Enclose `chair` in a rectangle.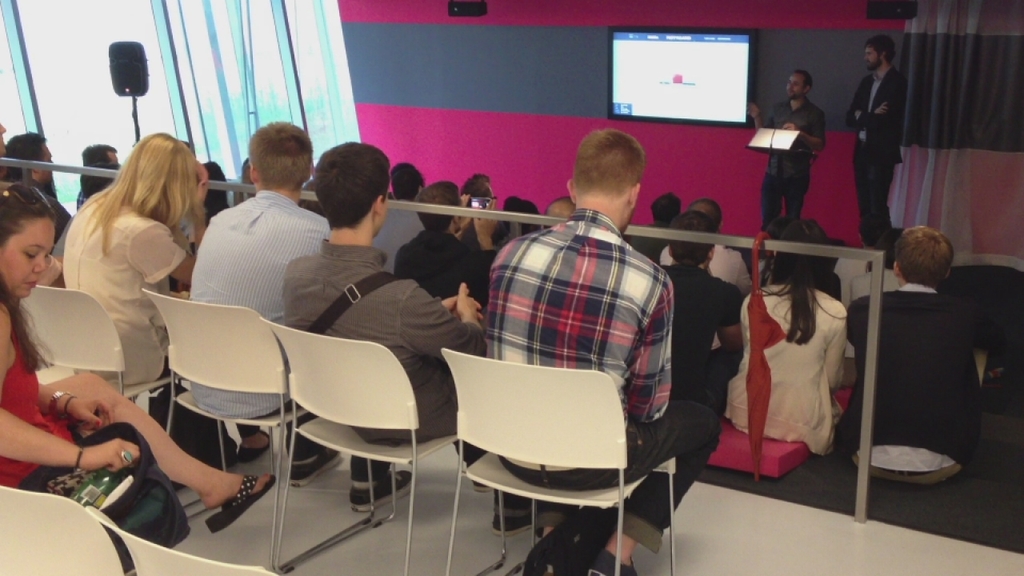
x1=138 y1=279 x2=310 y2=569.
